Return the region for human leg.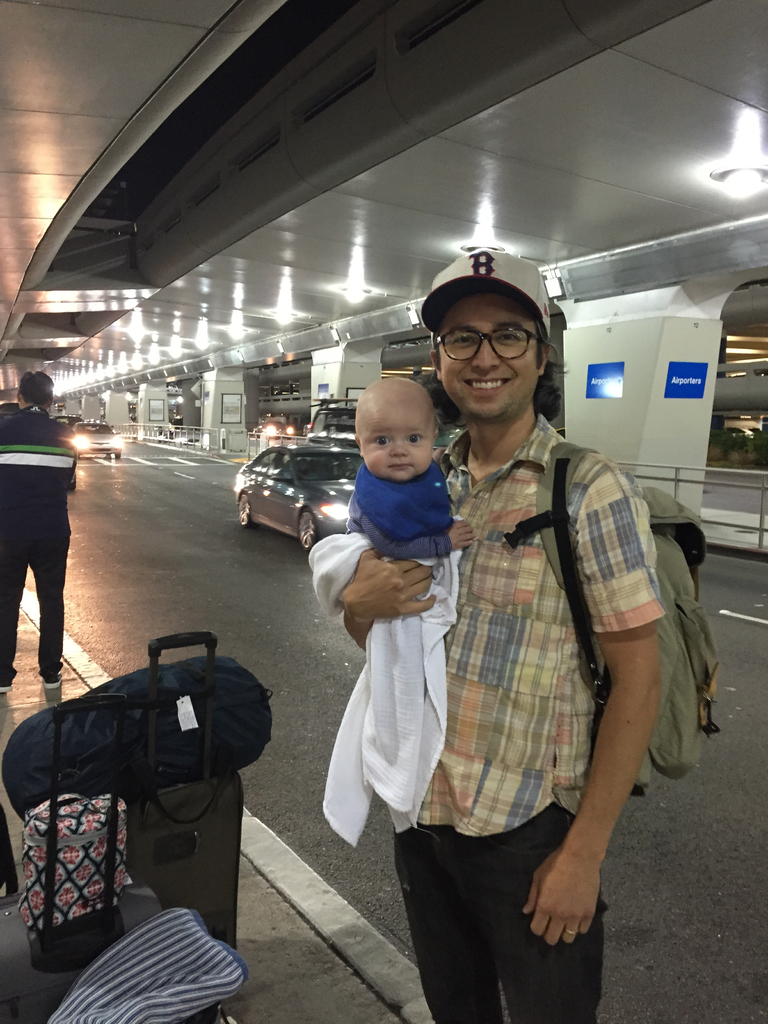
box=[495, 797, 605, 1018].
